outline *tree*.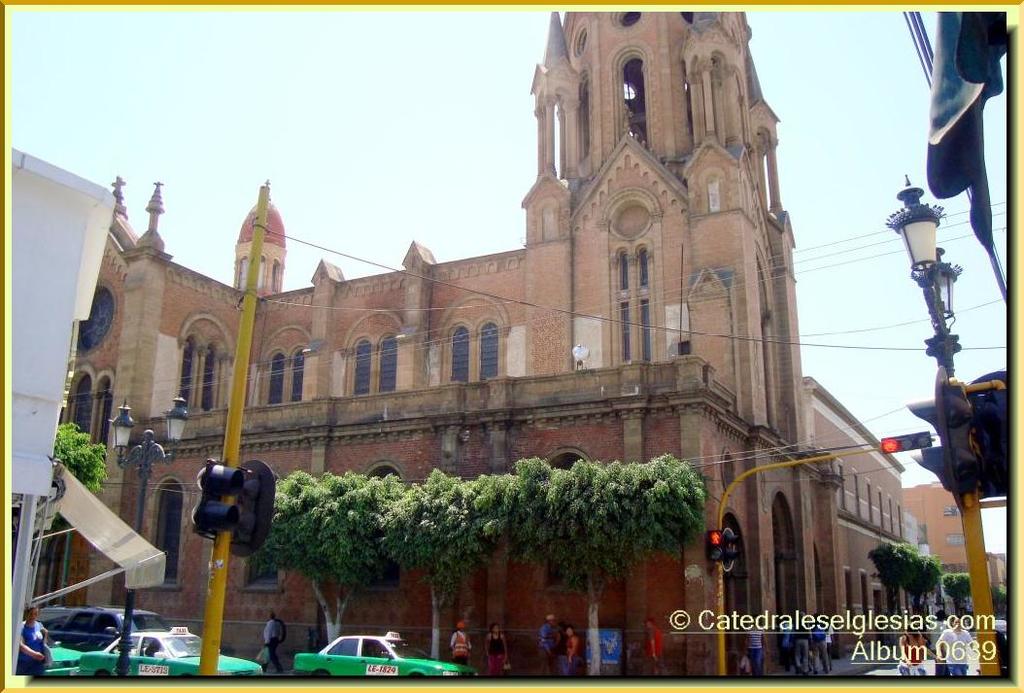
Outline: box=[241, 459, 708, 676].
